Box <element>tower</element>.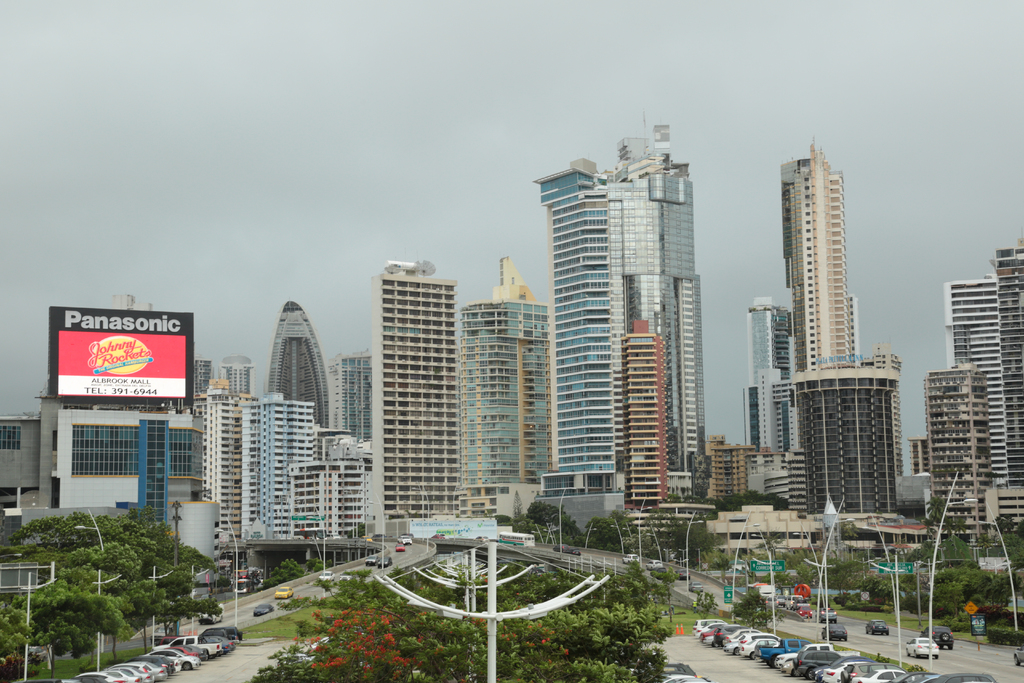
crop(736, 133, 911, 527).
